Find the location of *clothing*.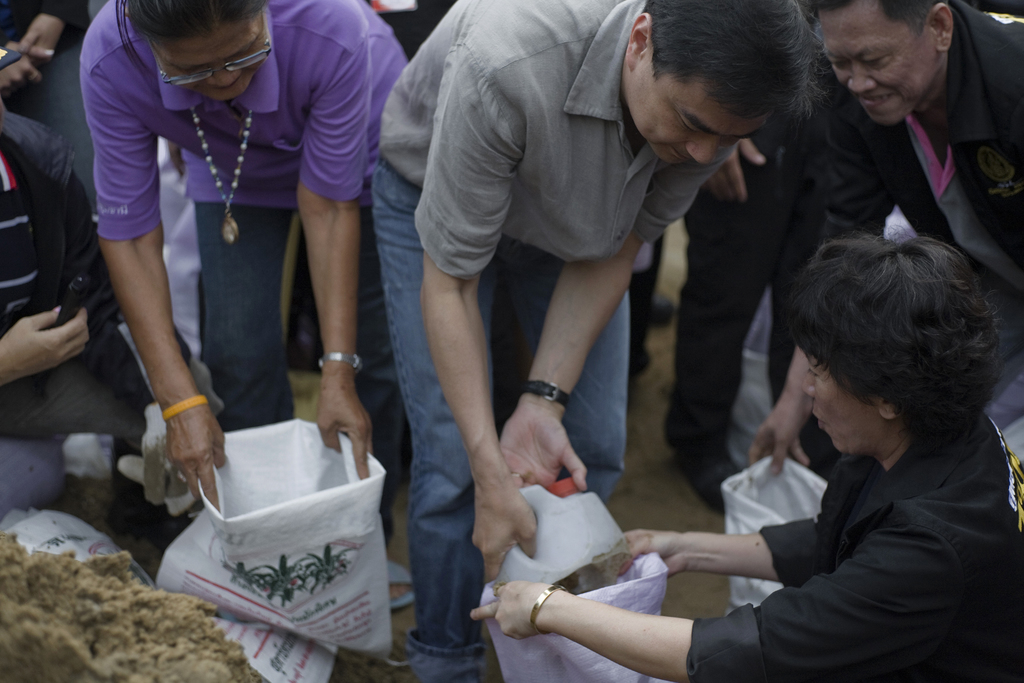
Location: [x1=364, y1=0, x2=742, y2=677].
